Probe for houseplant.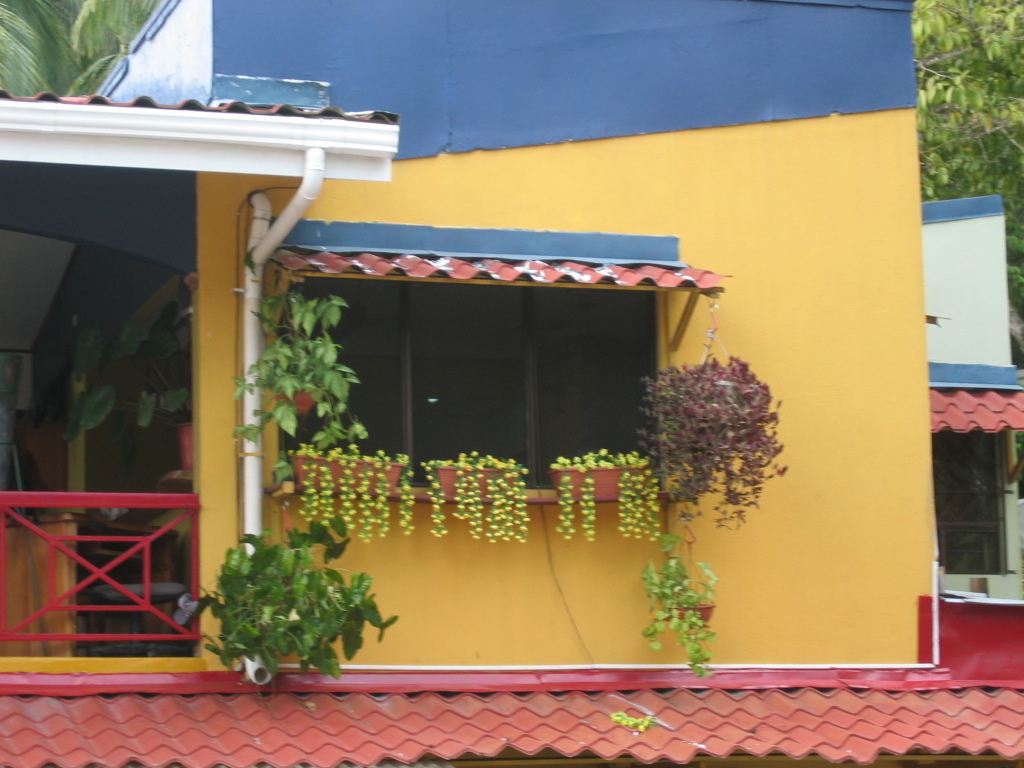
Probe result: 165,514,401,680.
